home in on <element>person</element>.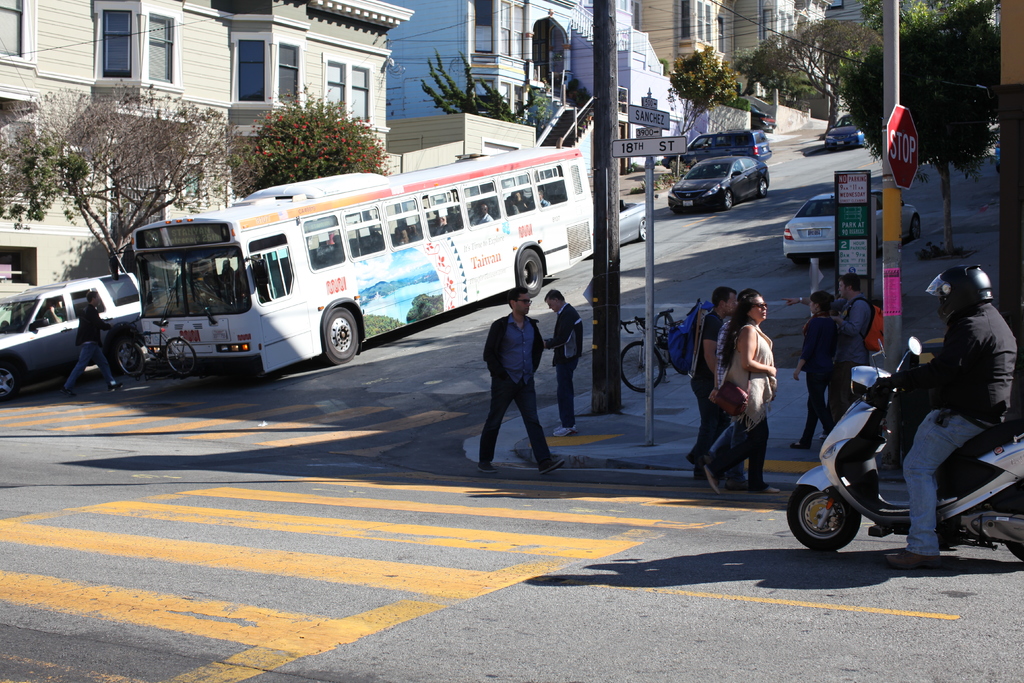
Homed in at 781/265/876/401.
